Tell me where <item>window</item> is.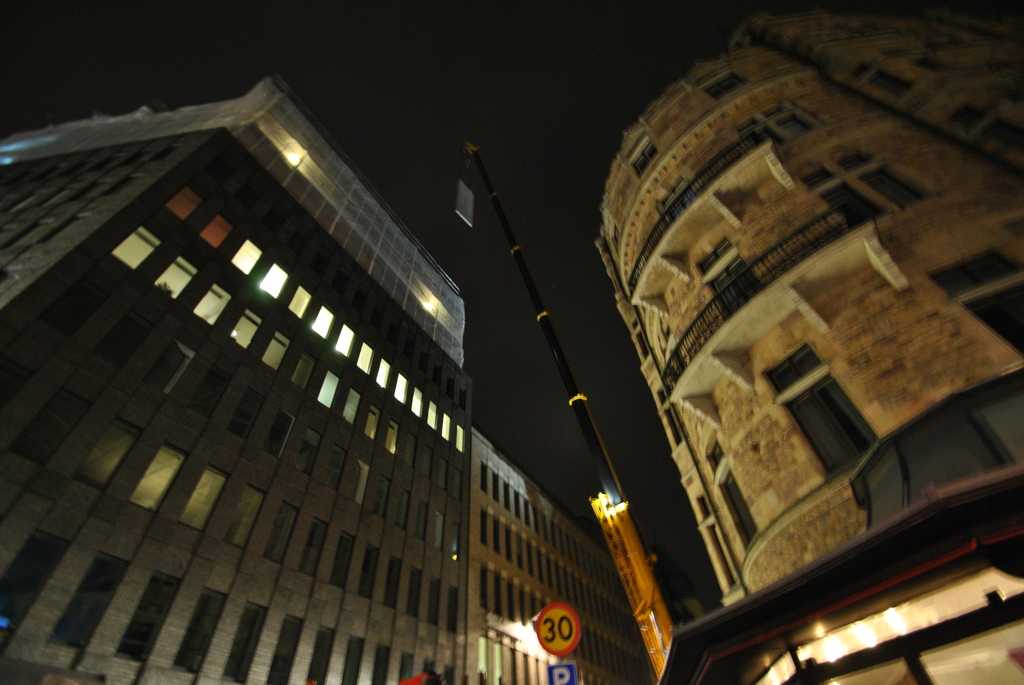
<item>window</item> is at <bbox>631, 141, 661, 178</bbox>.
